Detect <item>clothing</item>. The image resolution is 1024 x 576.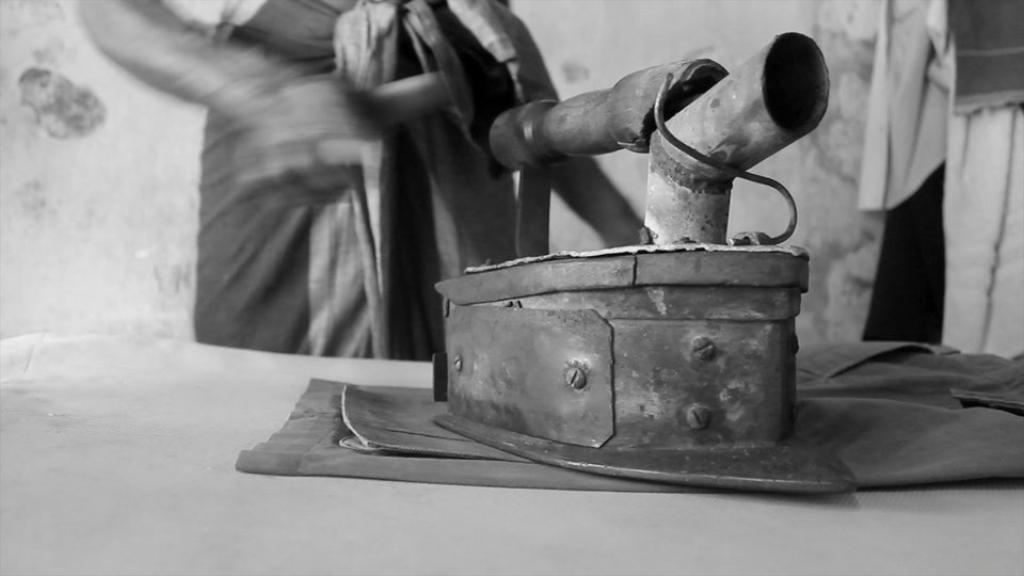
locate(150, 34, 494, 368).
